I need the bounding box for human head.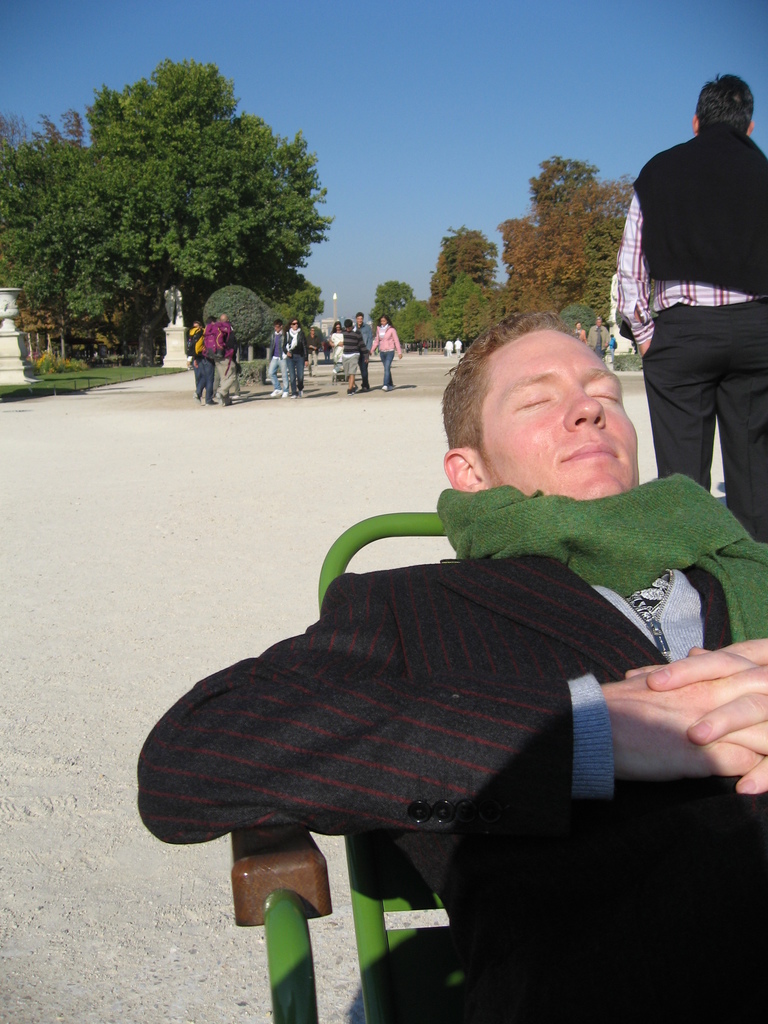
Here it is: bbox=[447, 292, 672, 524].
